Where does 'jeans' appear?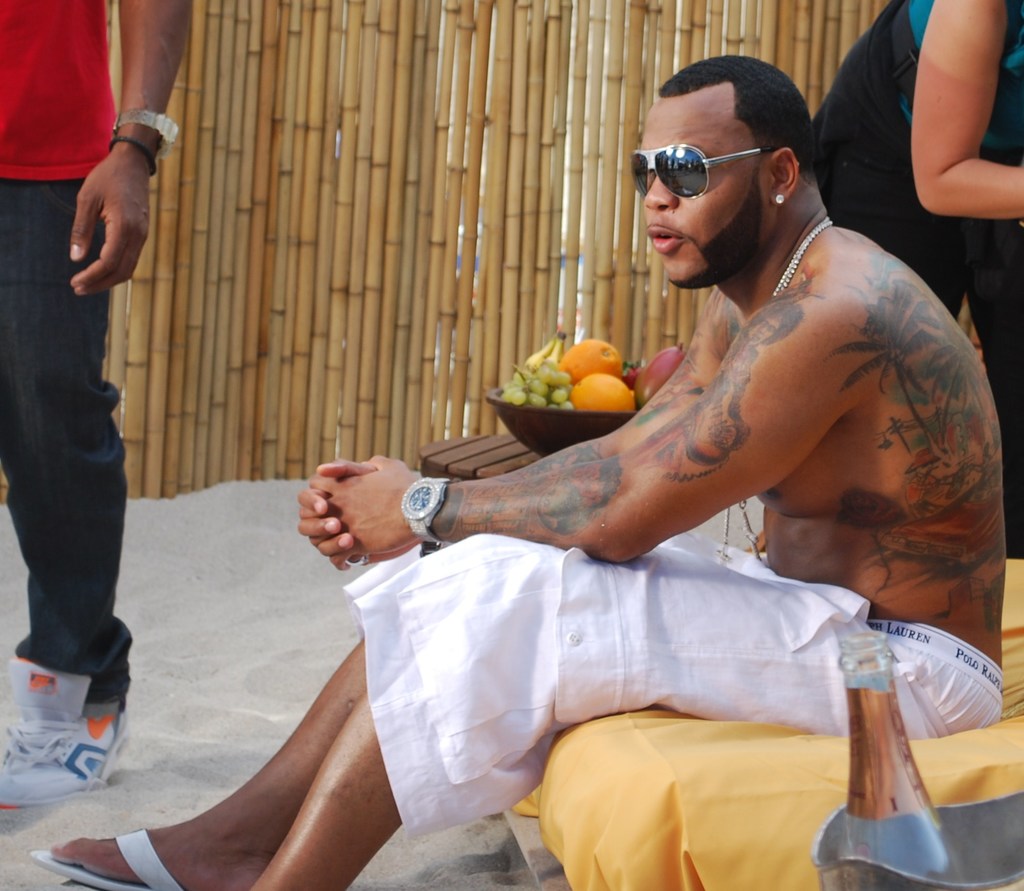
Appears at pyautogui.locateOnScreen(0, 180, 132, 702).
